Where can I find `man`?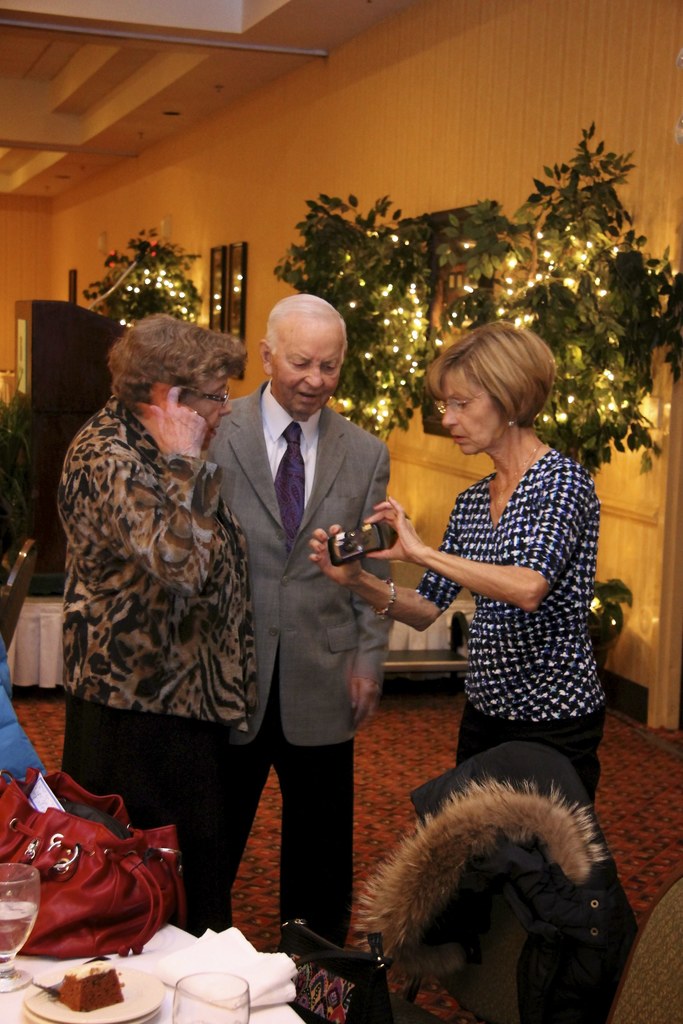
You can find it at BBox(194, 284, 413, 914).
